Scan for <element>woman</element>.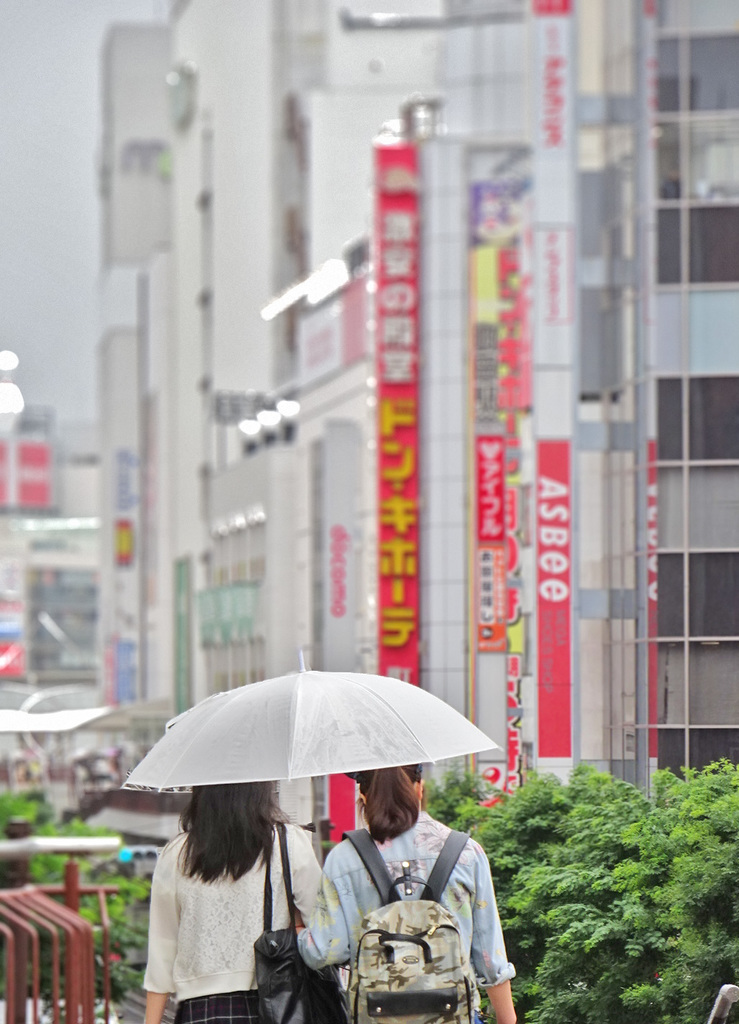
Scan result: {"x1": 136, "y1": 777, "x2": 324, "y2": 1023}.
